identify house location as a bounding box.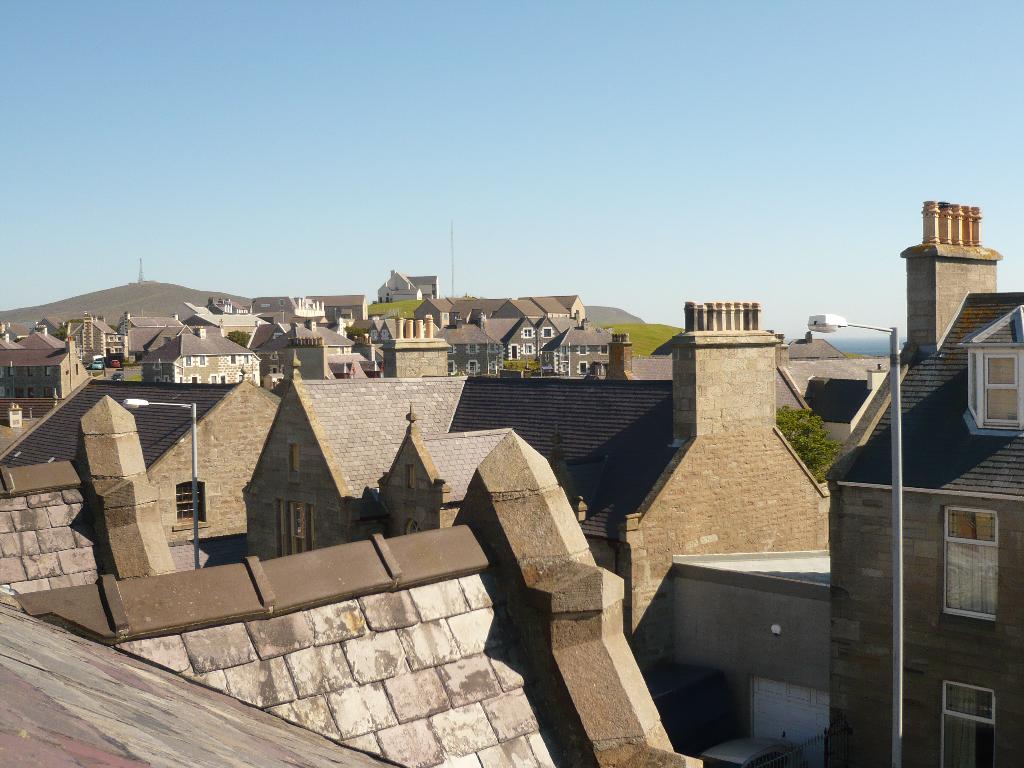
bbox=[451, 289, 556, 375].
